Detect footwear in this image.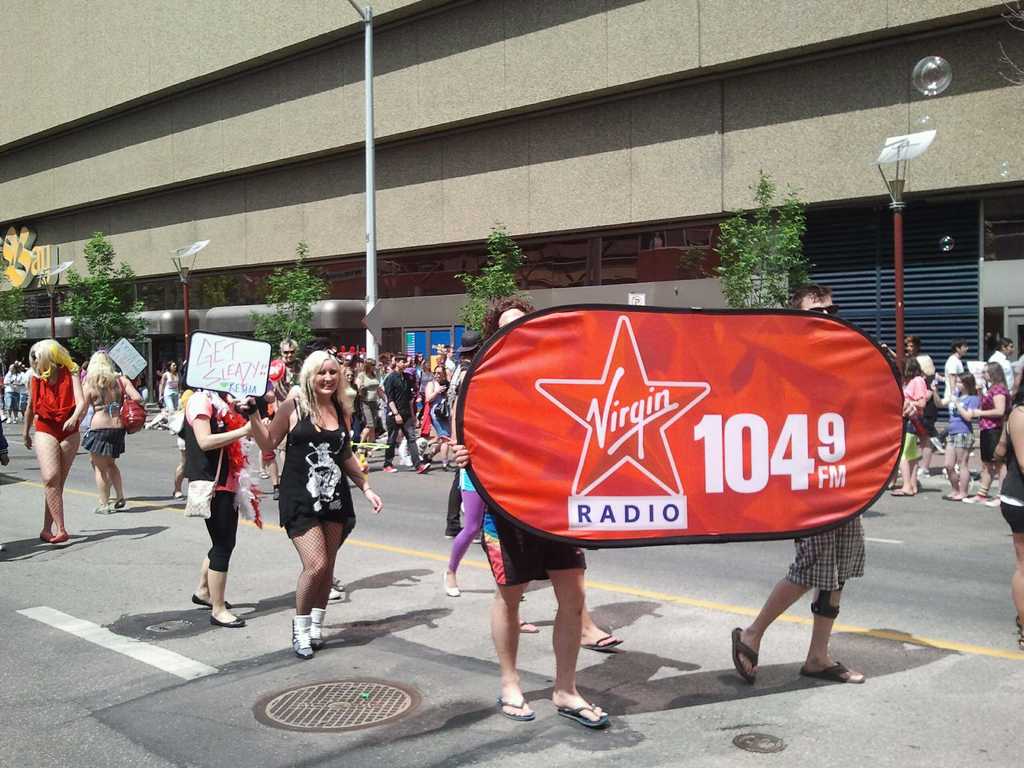
Detection: bbox=(964, 468, 995, 500).
